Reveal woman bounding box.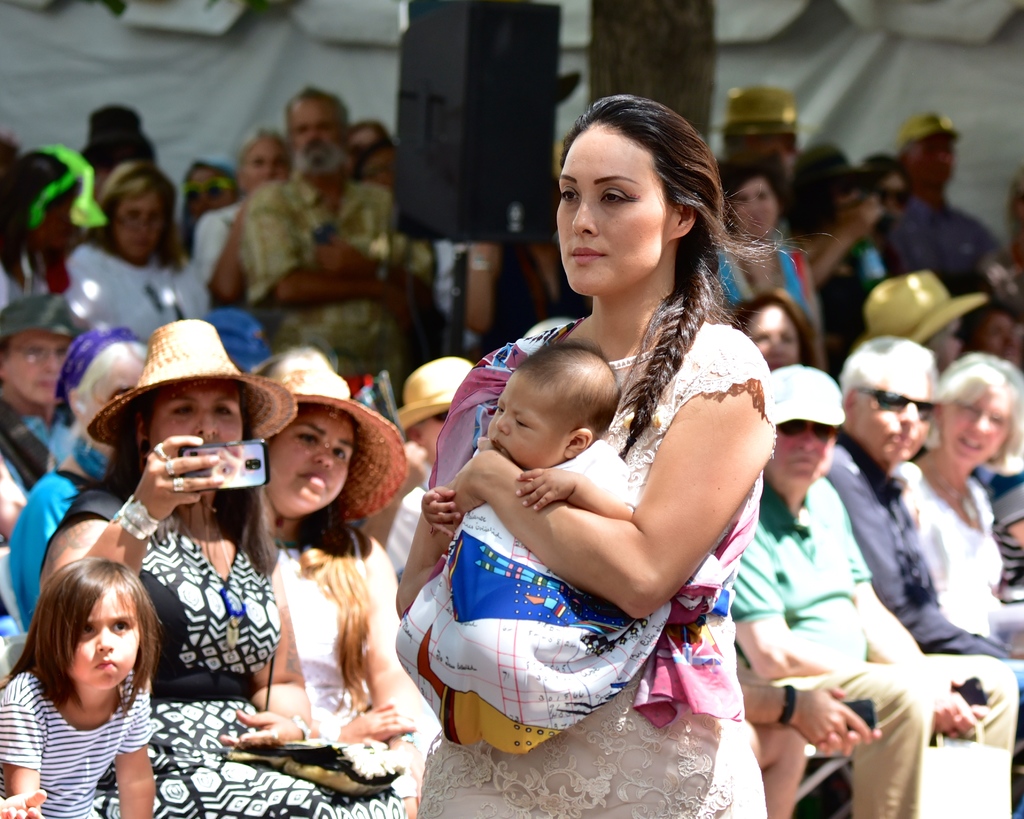
Revealed: BBox(704, 168, 821, 364).
